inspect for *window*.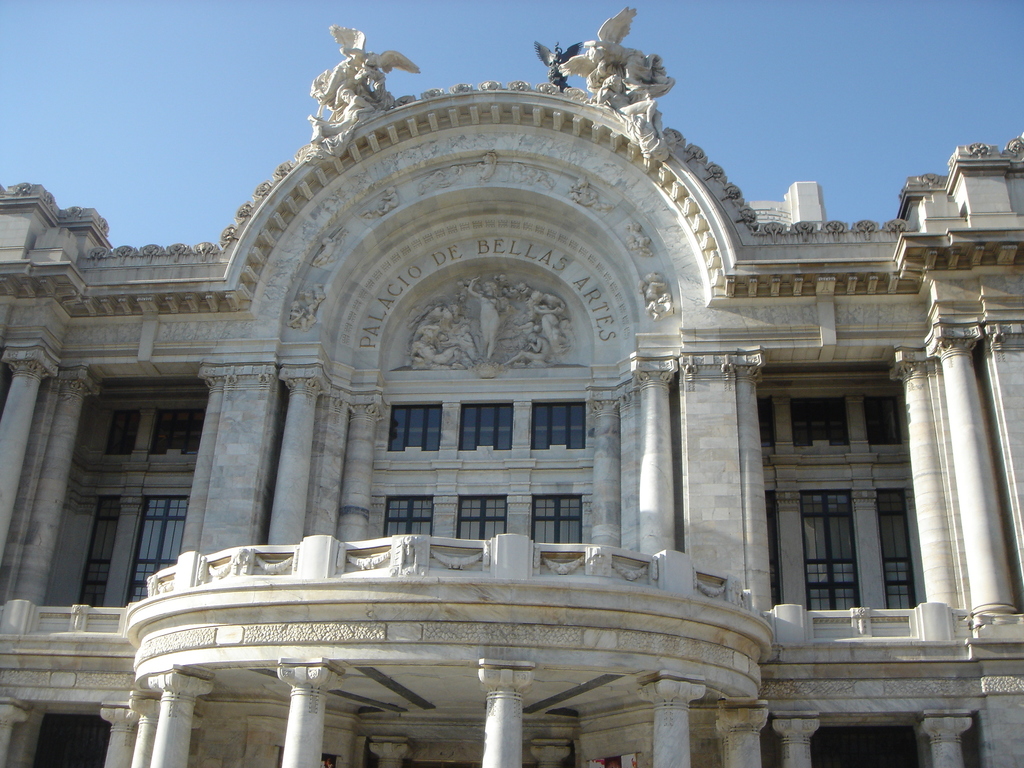
Inspection: x1=386, y1=494, x2=433, y2=538.
